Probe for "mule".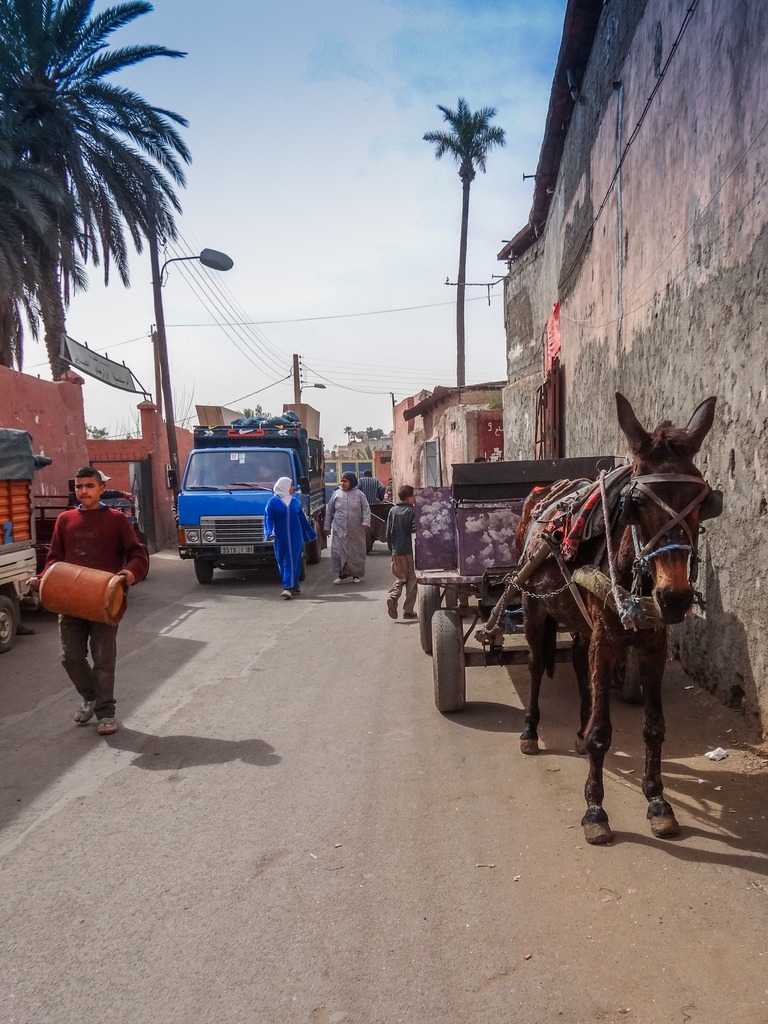
Probe result: (x1=513, y1=393, x2=715, y2=835).
